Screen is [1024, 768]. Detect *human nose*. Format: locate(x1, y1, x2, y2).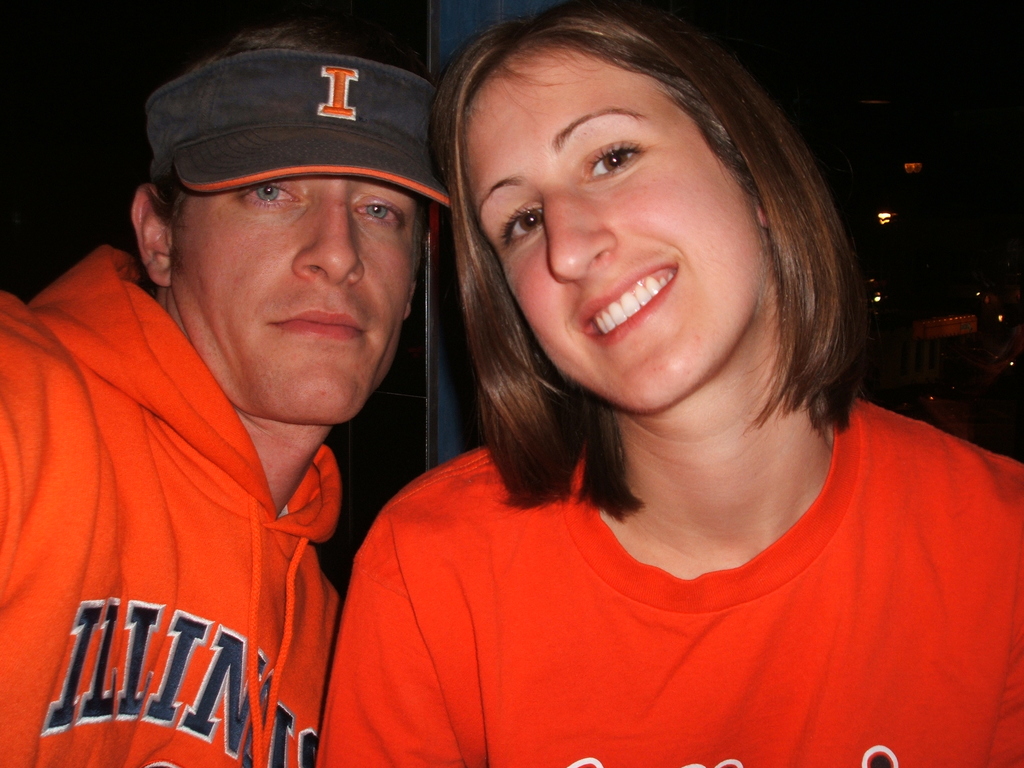
locate(292, 196, 366, 289).
